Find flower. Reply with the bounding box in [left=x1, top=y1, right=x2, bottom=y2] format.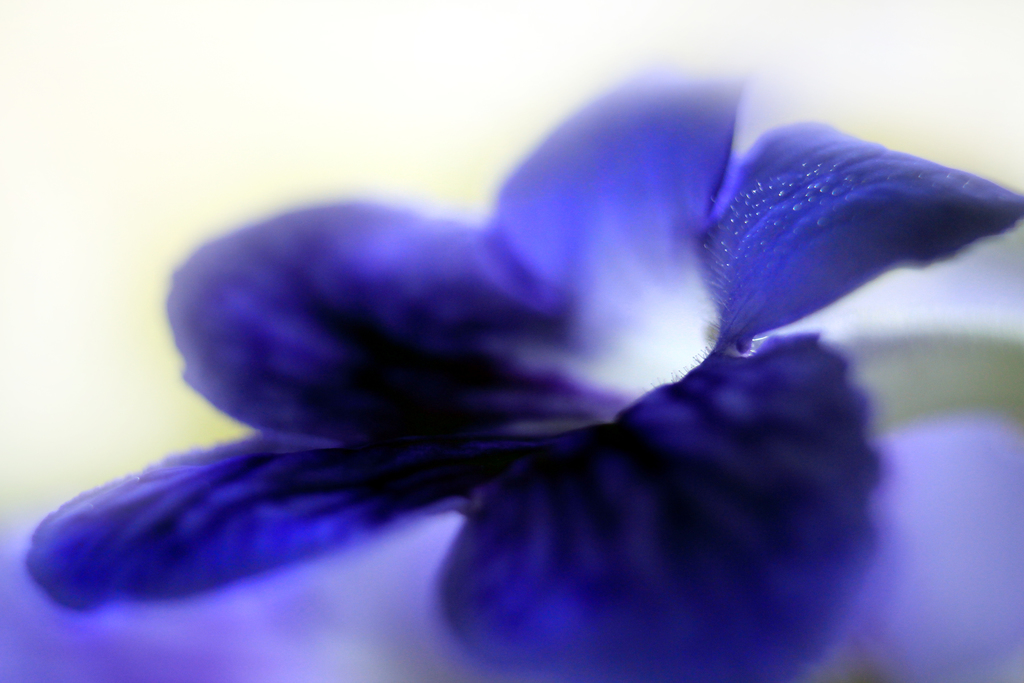
[left=12, top=70, right=1021, bottom=681].
